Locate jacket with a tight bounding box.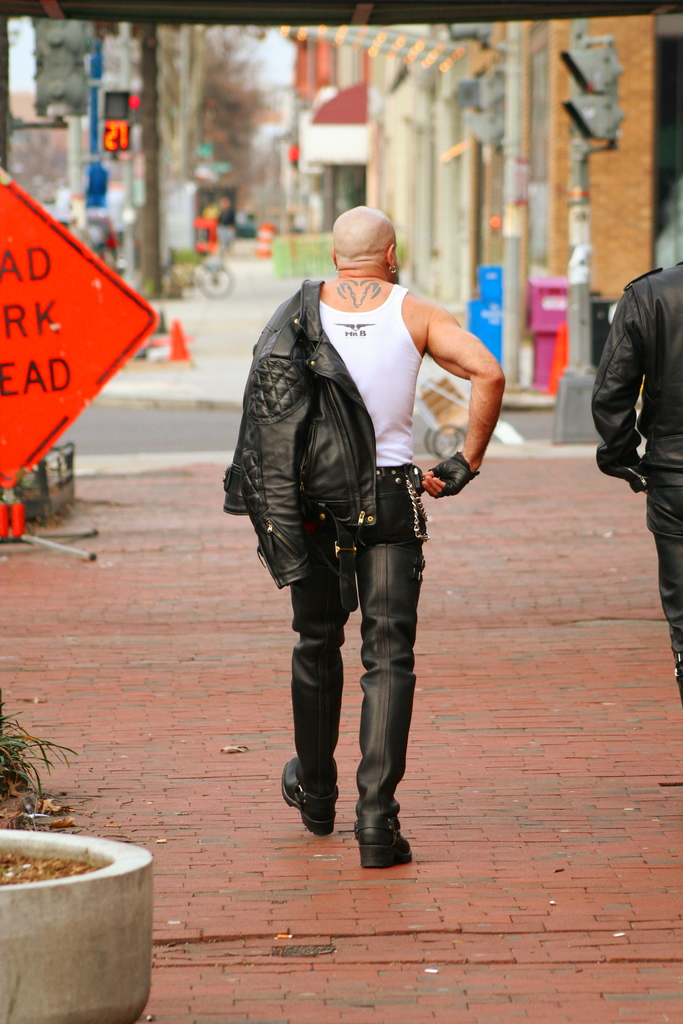
BBox(224, 278, 374, 588).
